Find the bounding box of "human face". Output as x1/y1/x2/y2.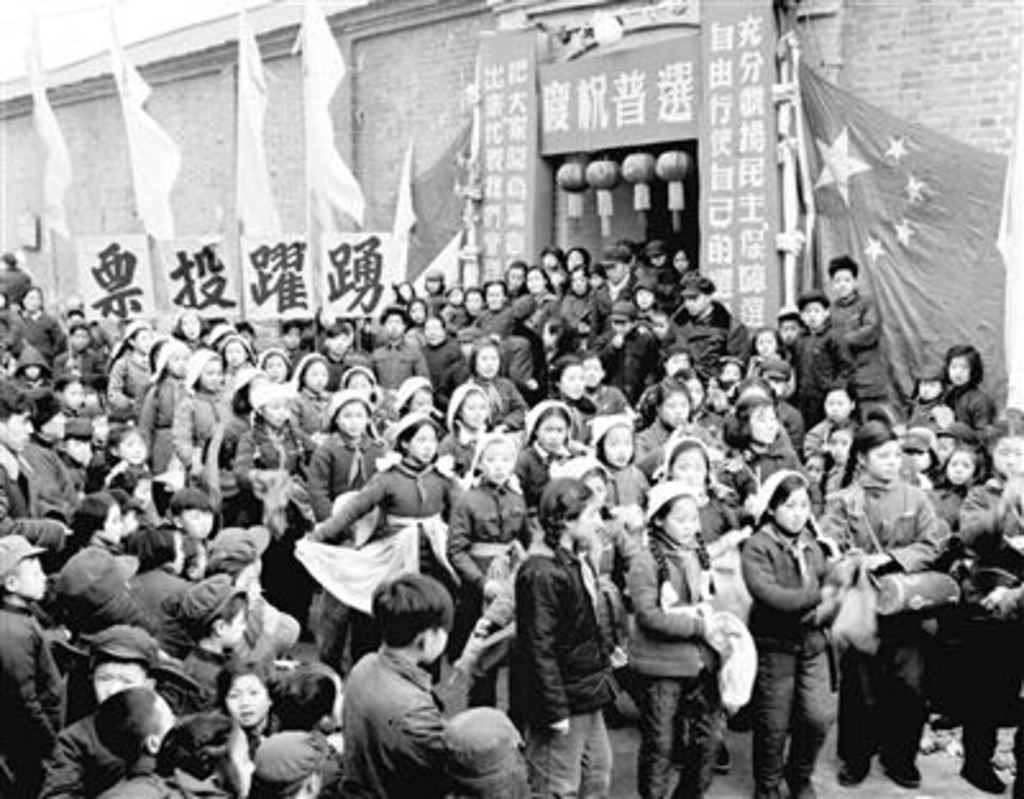
95/663/146/702.
